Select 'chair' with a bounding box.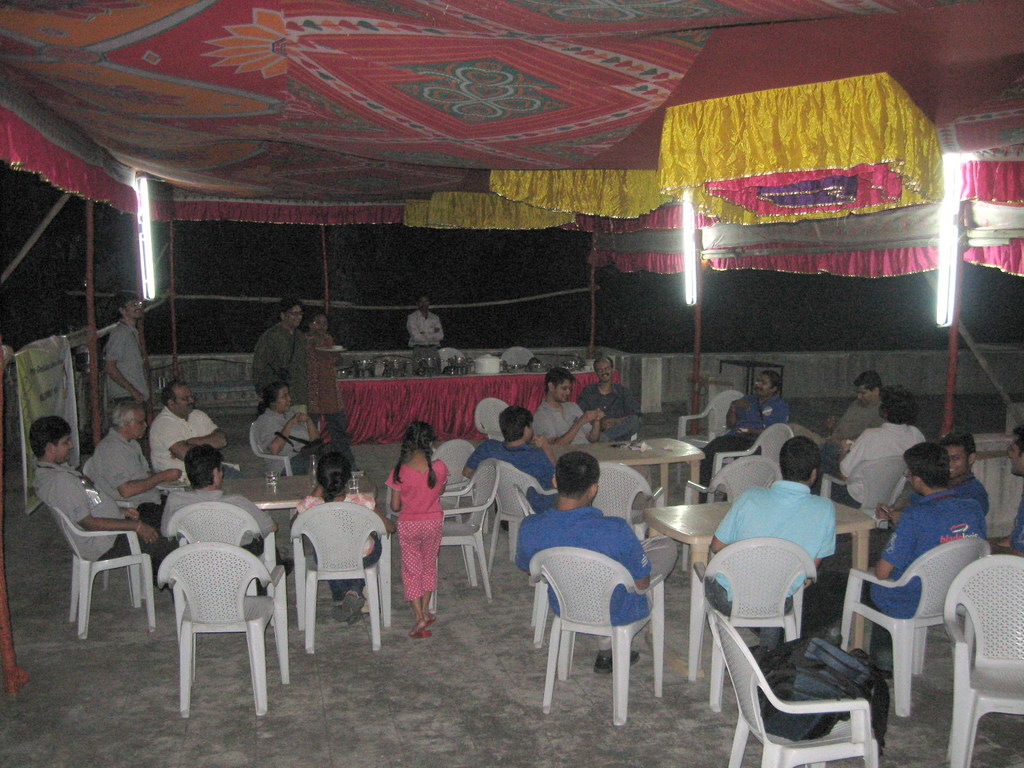
{"left": 502, "top": 346, "right": 534, "bottom": 366}.
